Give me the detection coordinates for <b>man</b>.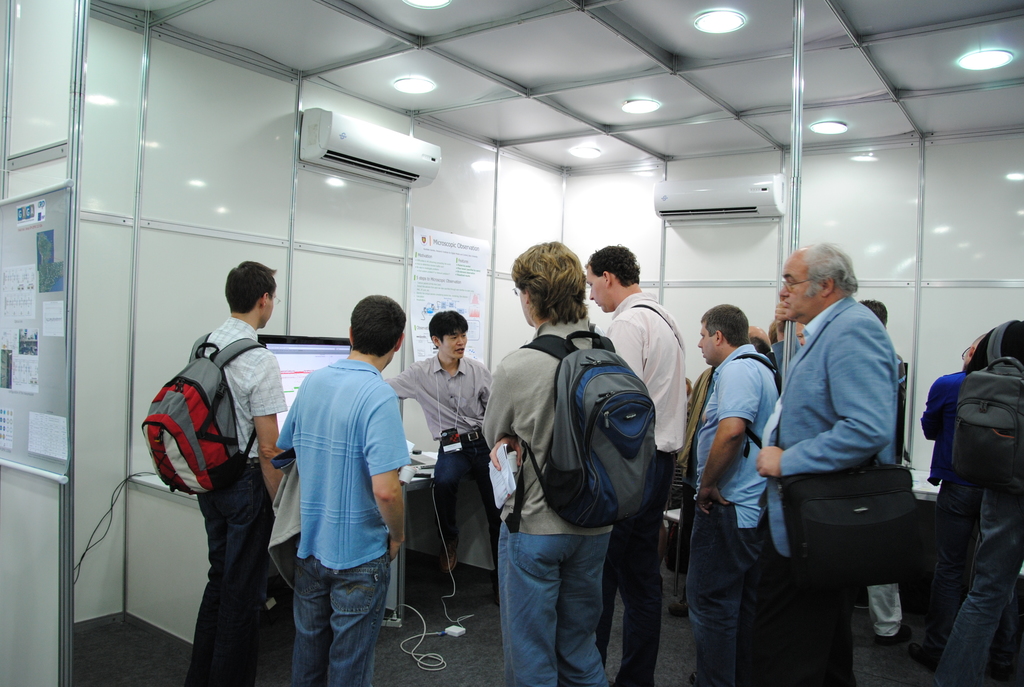
Rect(911, 331, 985, 663).
